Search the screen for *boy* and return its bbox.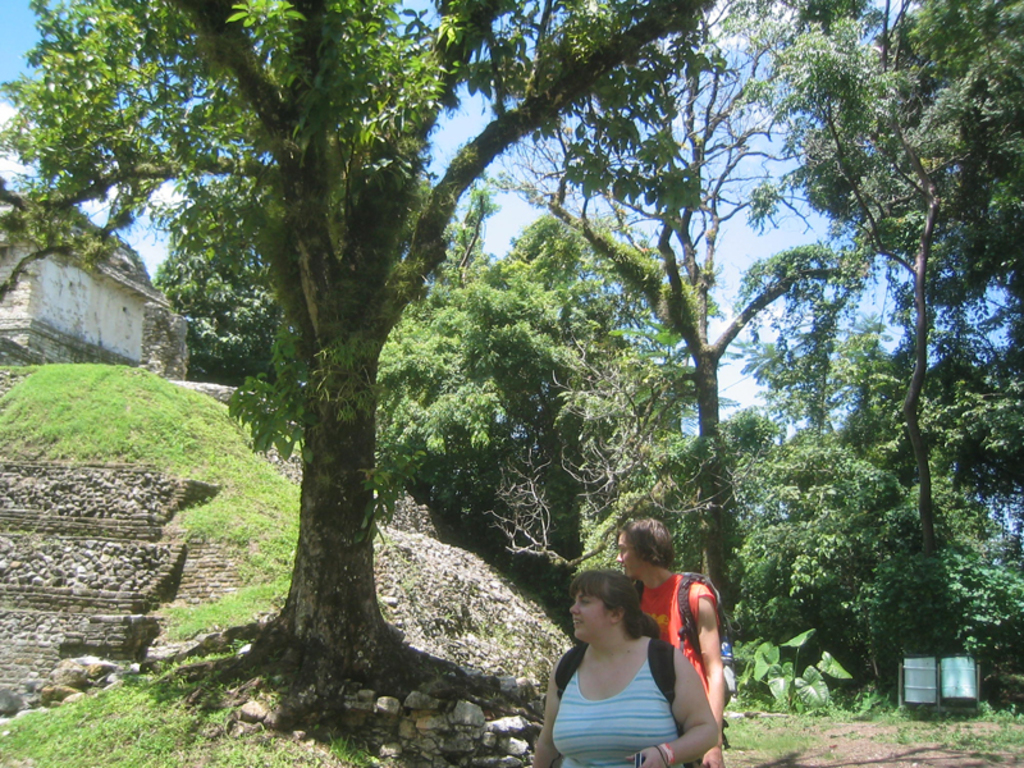
Found: Rect(613, 518, 723, 767).
